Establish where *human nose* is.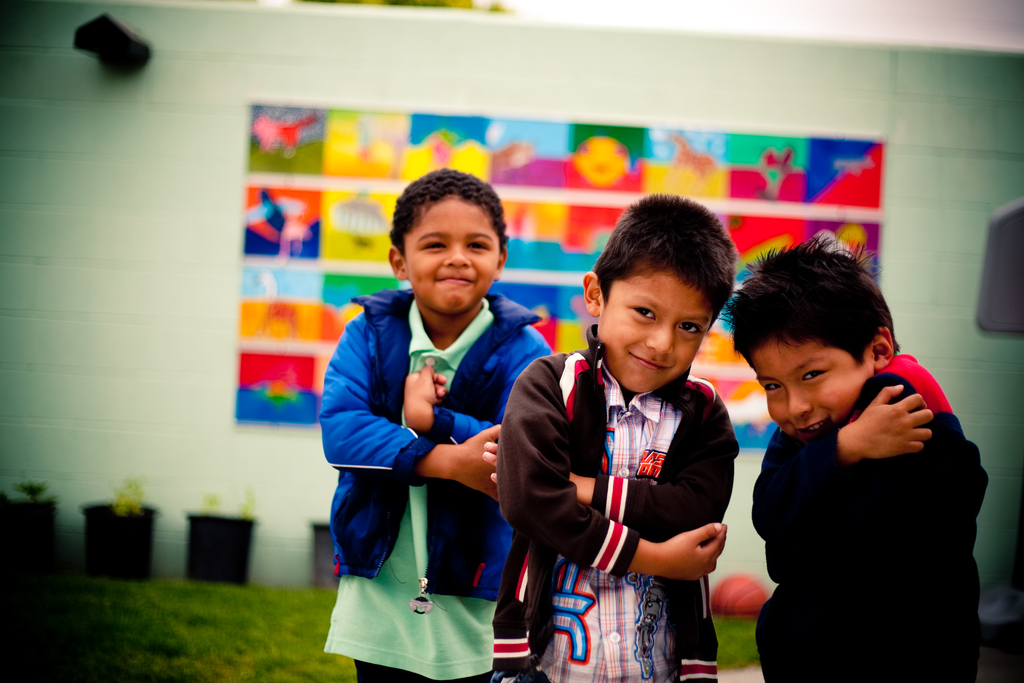
Established at <bbox>787, 391, 812, 422</bbox>.
